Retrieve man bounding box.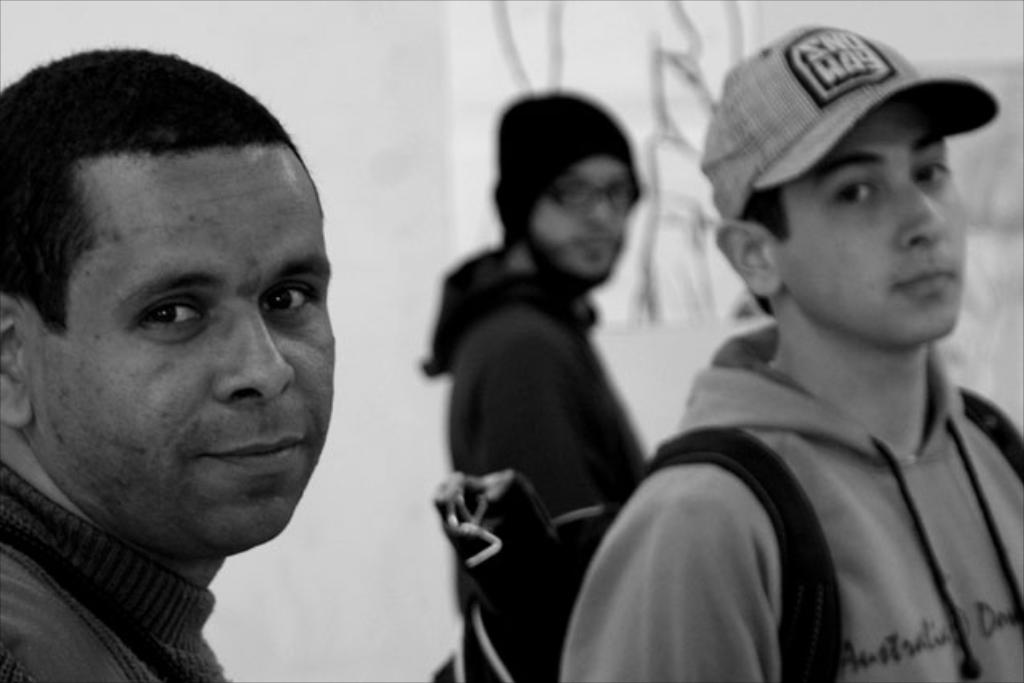
Bounding box: {"left": 420, "top": 92, "right": 646, "bottom": 681}.
